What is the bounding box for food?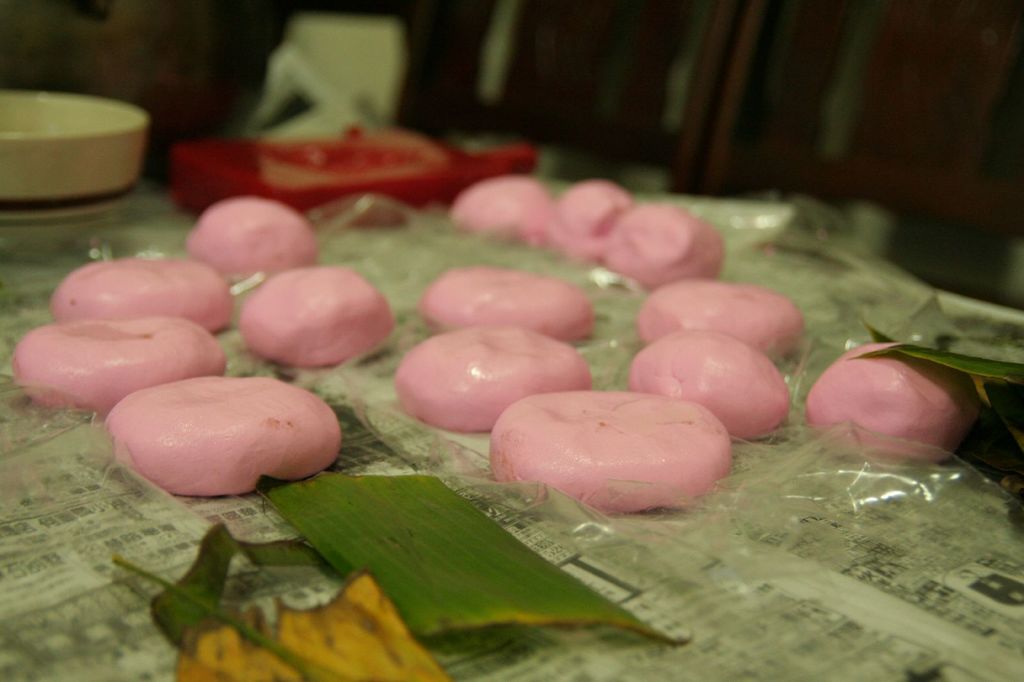
rect(801, 338, 981, 466).
